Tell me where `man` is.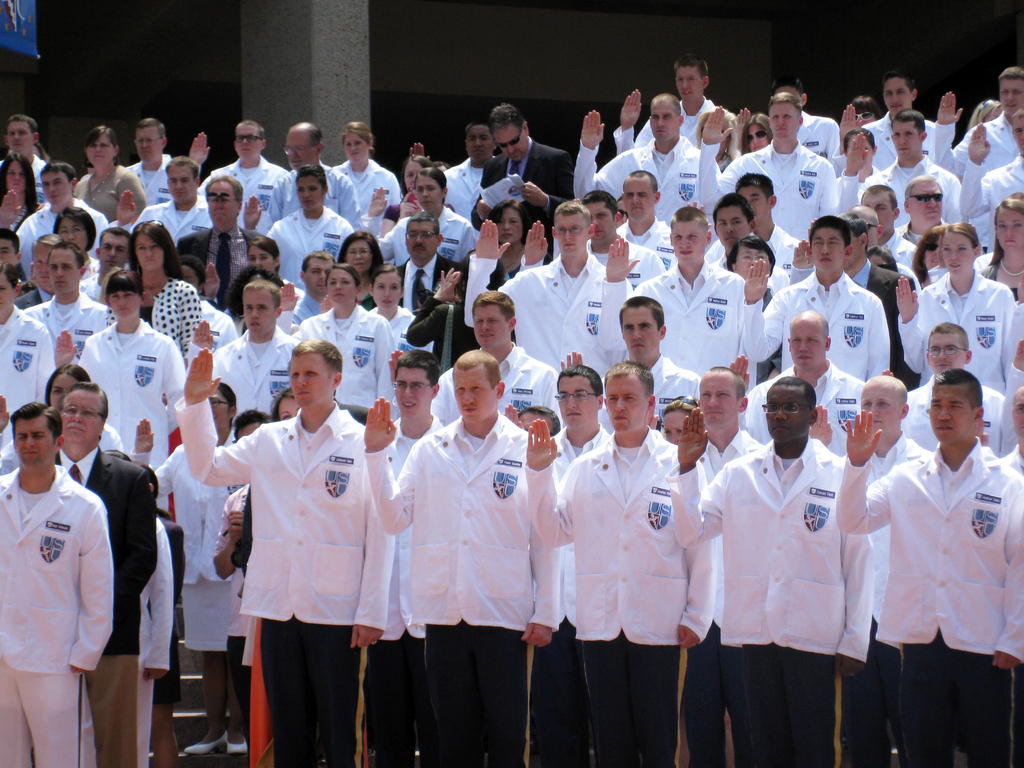
`man` is at bbox=(611, 54, 723, 154).
